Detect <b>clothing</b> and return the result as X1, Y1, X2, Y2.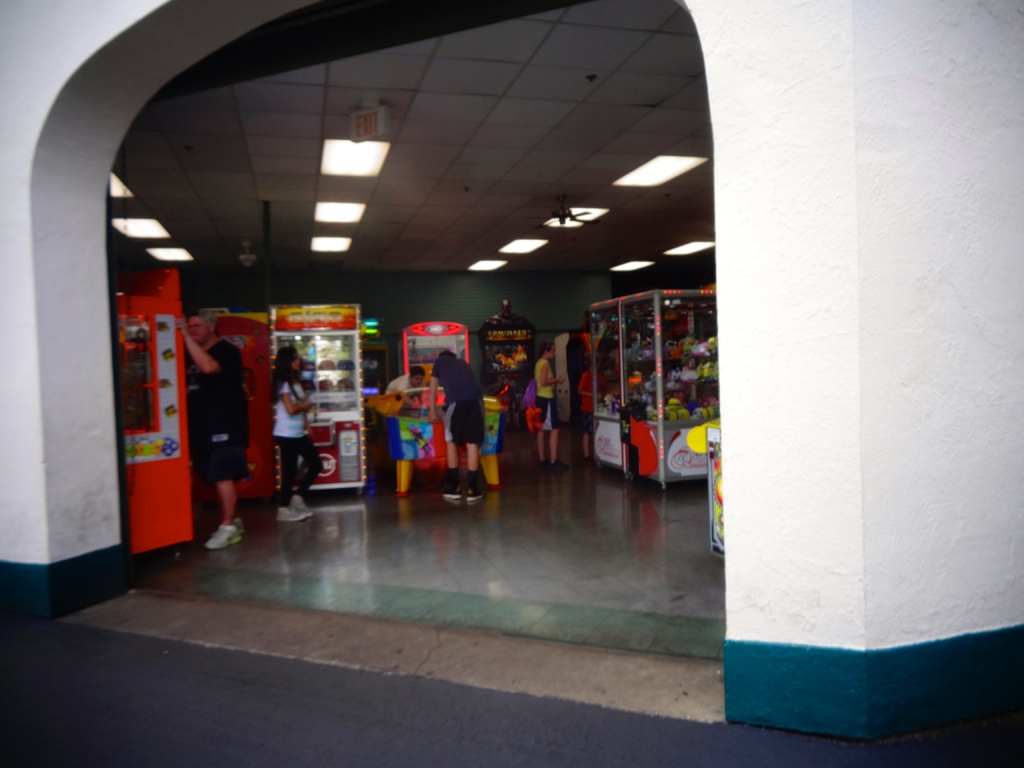
385, 374, 419, 394.
